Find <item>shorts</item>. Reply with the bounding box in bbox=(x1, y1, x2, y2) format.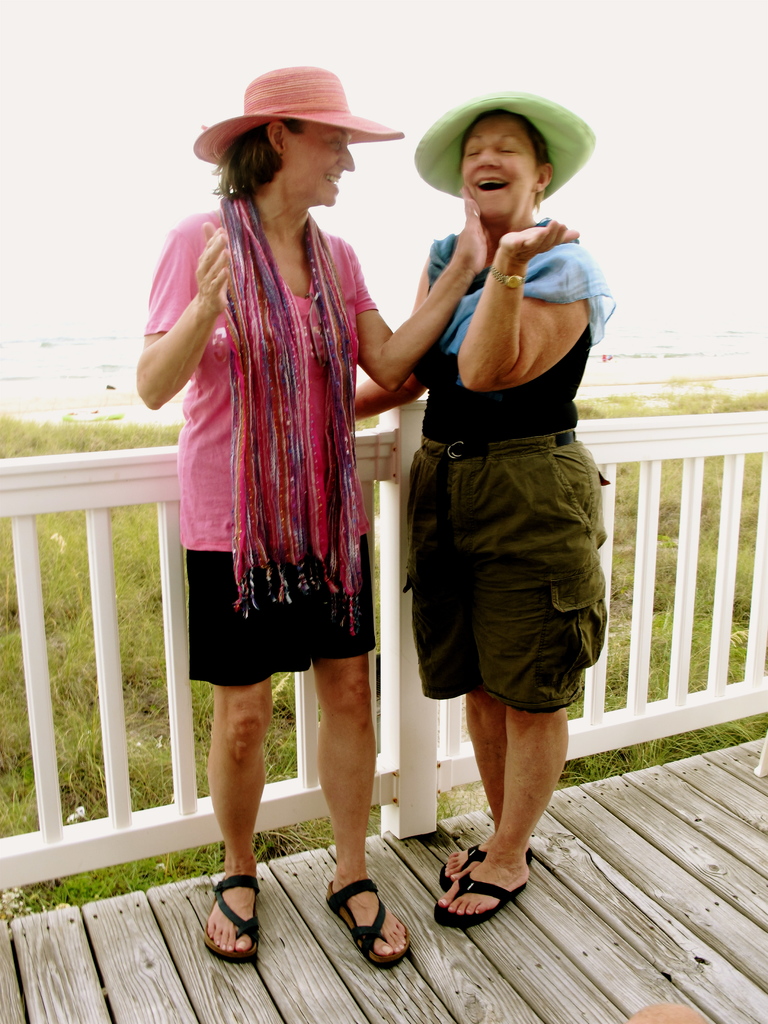
bbox=(189, 532, 369, 686).
